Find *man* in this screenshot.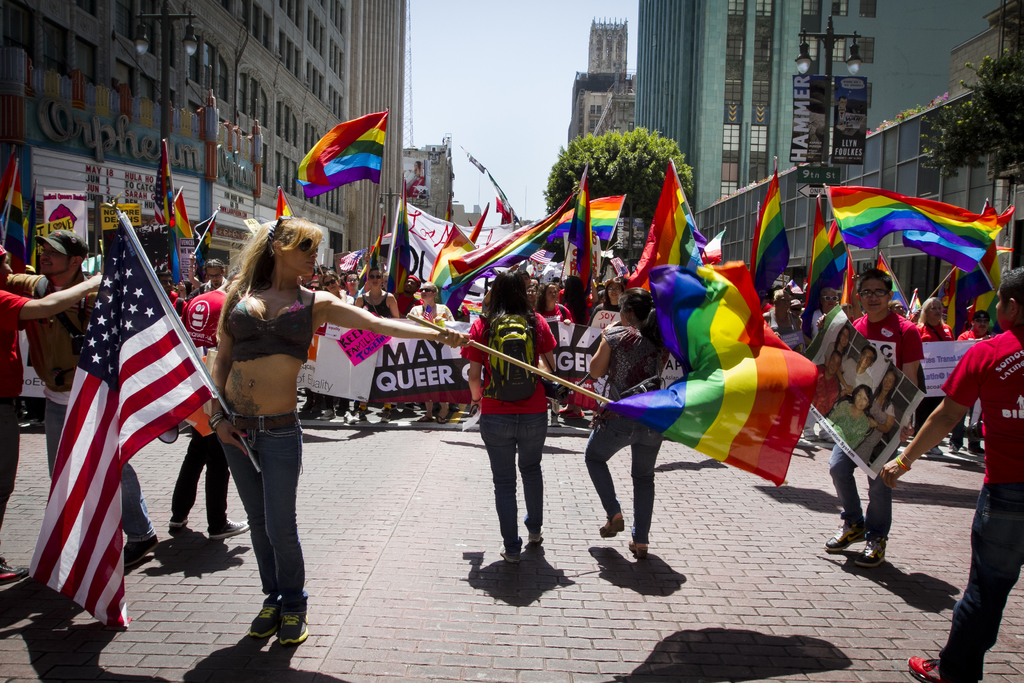
The bounding box for *man* is 404, 281, 463, 424.
